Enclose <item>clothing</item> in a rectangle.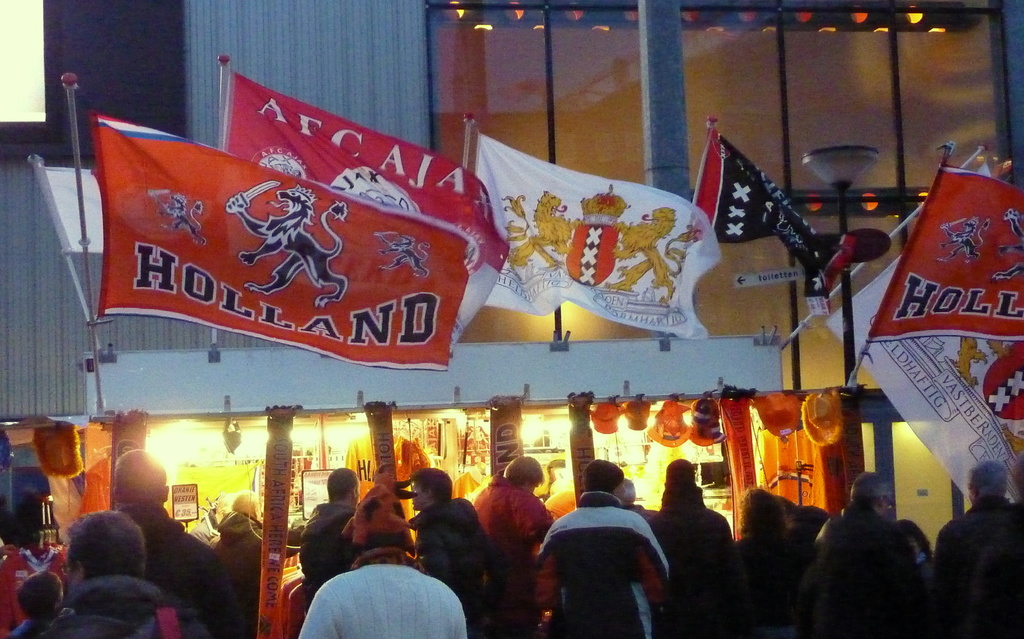
[471, 479, 551, 638].
